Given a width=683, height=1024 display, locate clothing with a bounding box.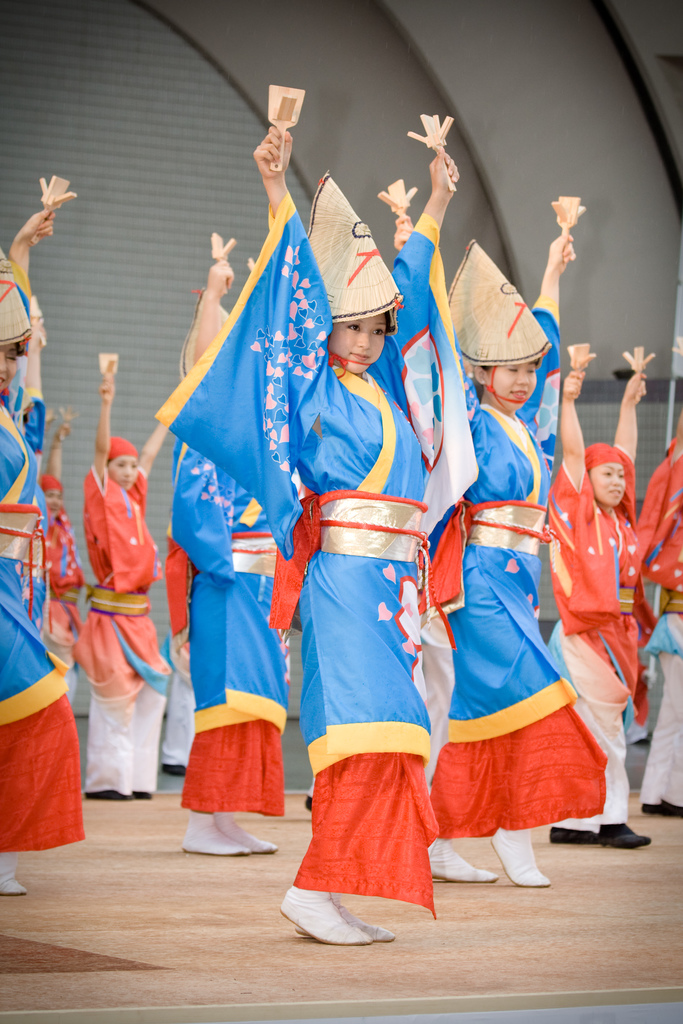
Located: rect(163, 300, 306, 822).
